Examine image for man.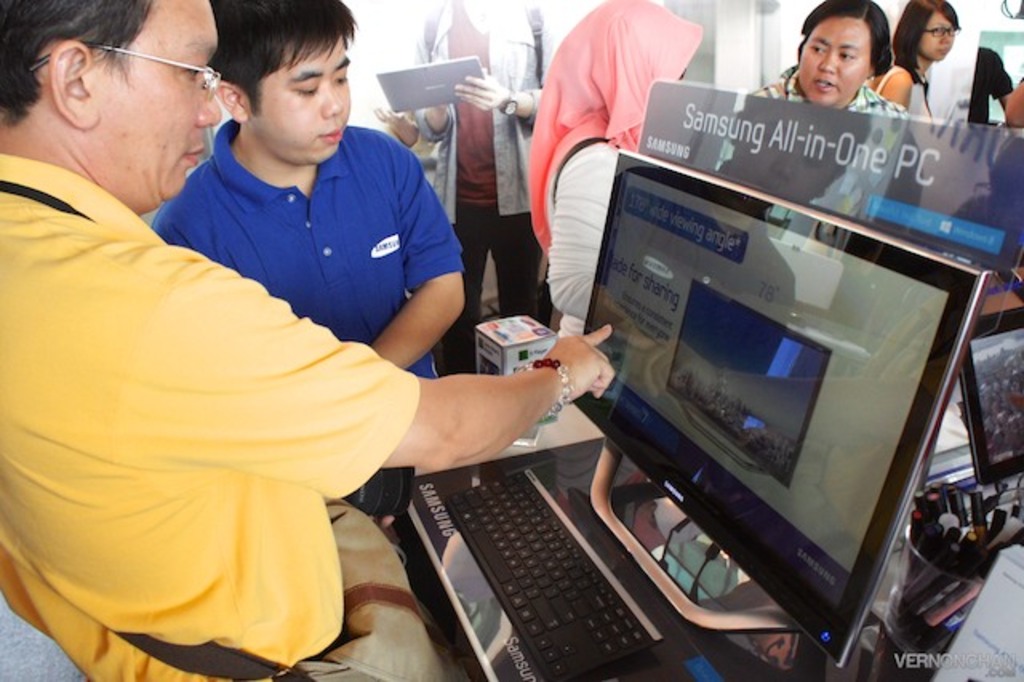
Examination result: <box>61,50,664,656</box>.
